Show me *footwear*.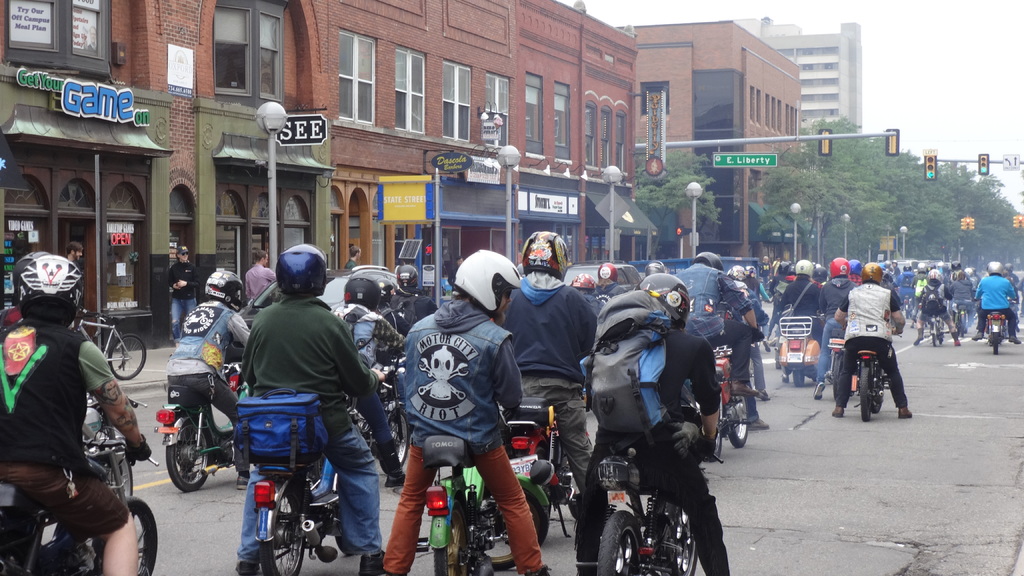
*footwear* is here: crop(732, 374, 753, 396).
